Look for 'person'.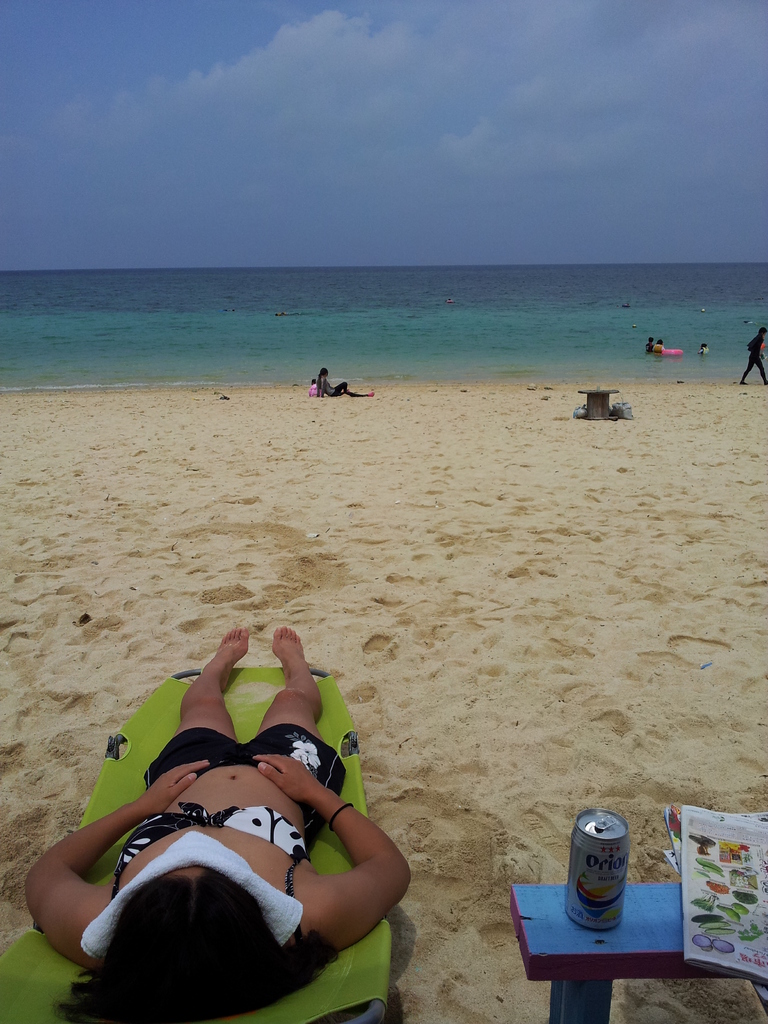
Found: Rect(310, 381, 325, 395).
